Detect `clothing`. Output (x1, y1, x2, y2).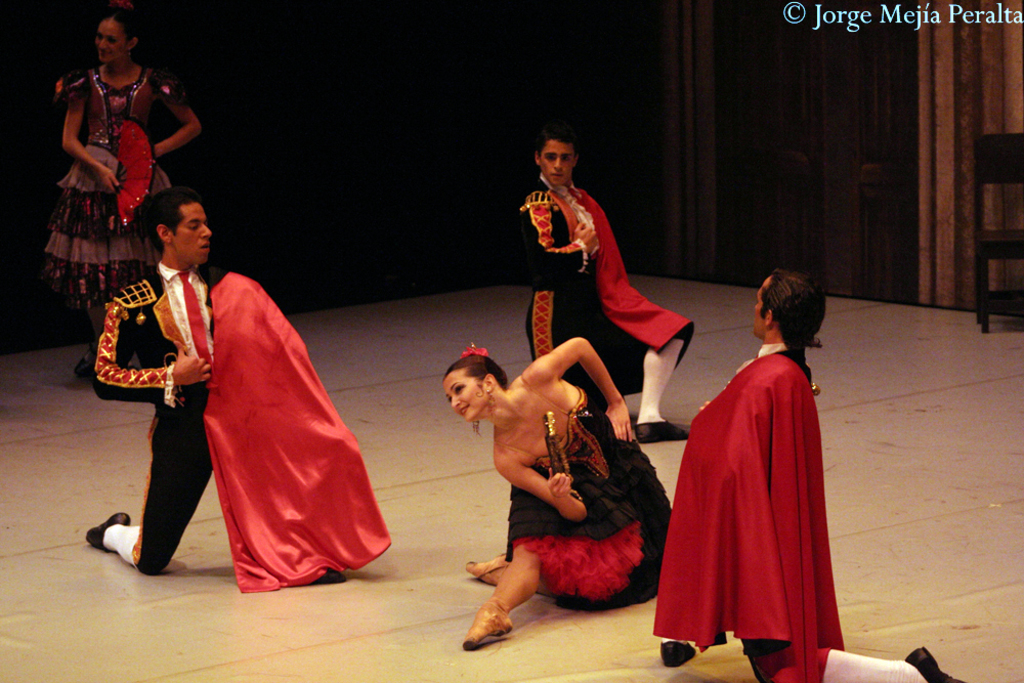
(100, 261, 392, 591).
